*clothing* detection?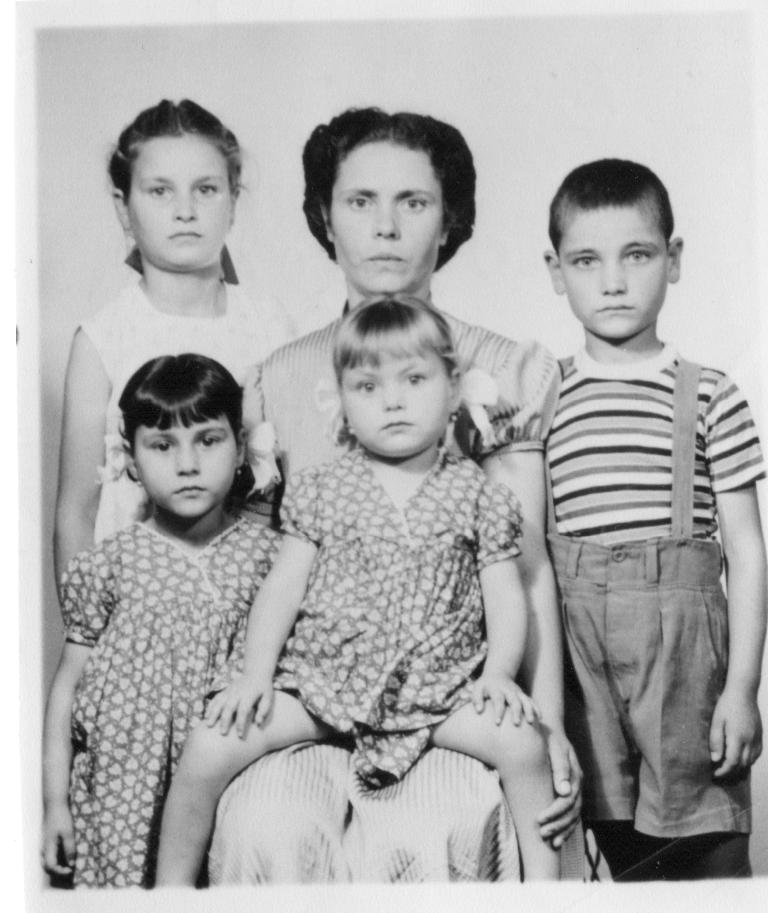
rect(206, 449, 526, 787)
